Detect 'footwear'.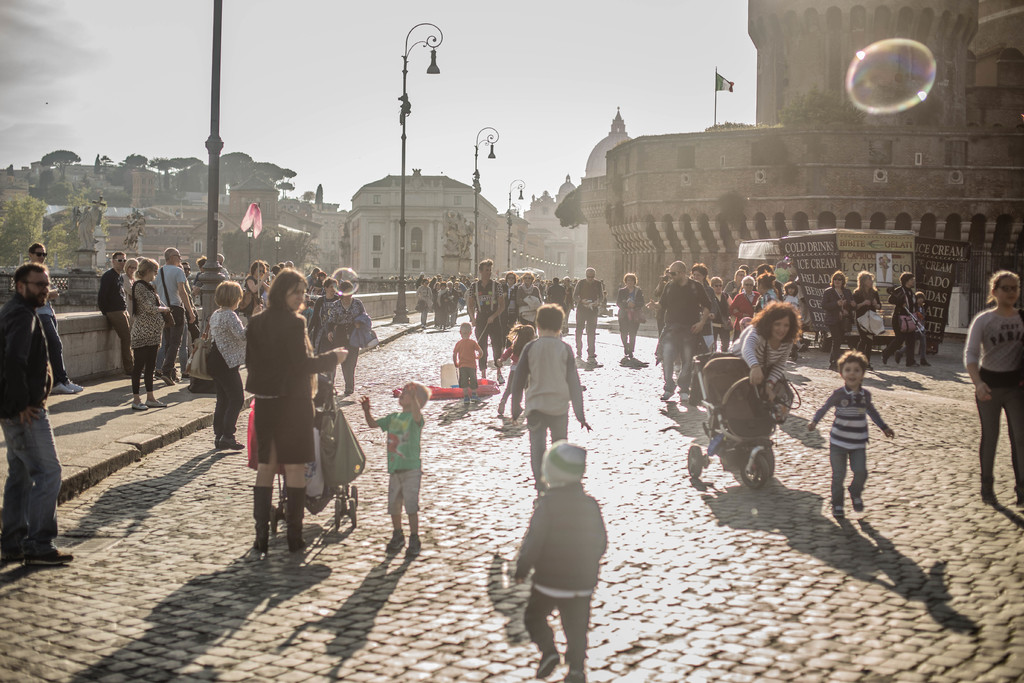
Detected at l=534, t=653, r=561, b=678.
